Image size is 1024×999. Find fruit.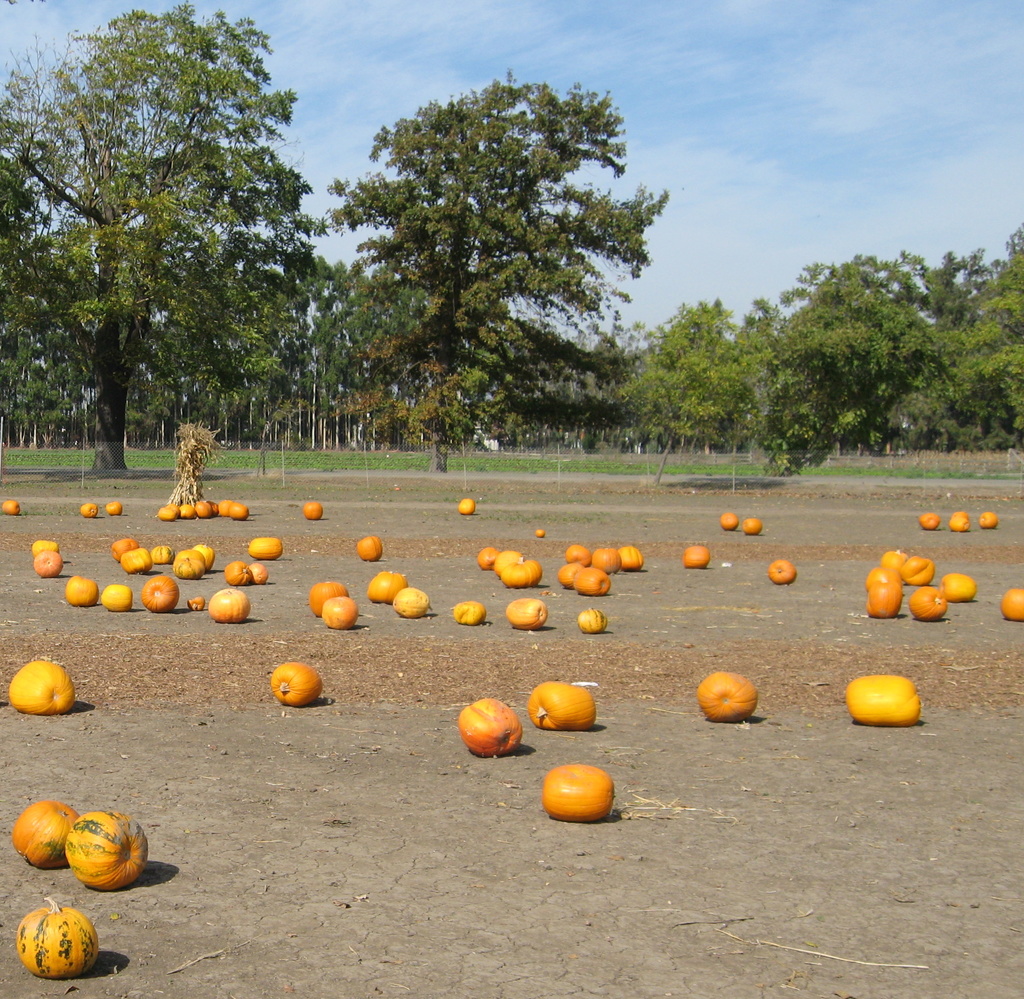
0,495,23,516.
